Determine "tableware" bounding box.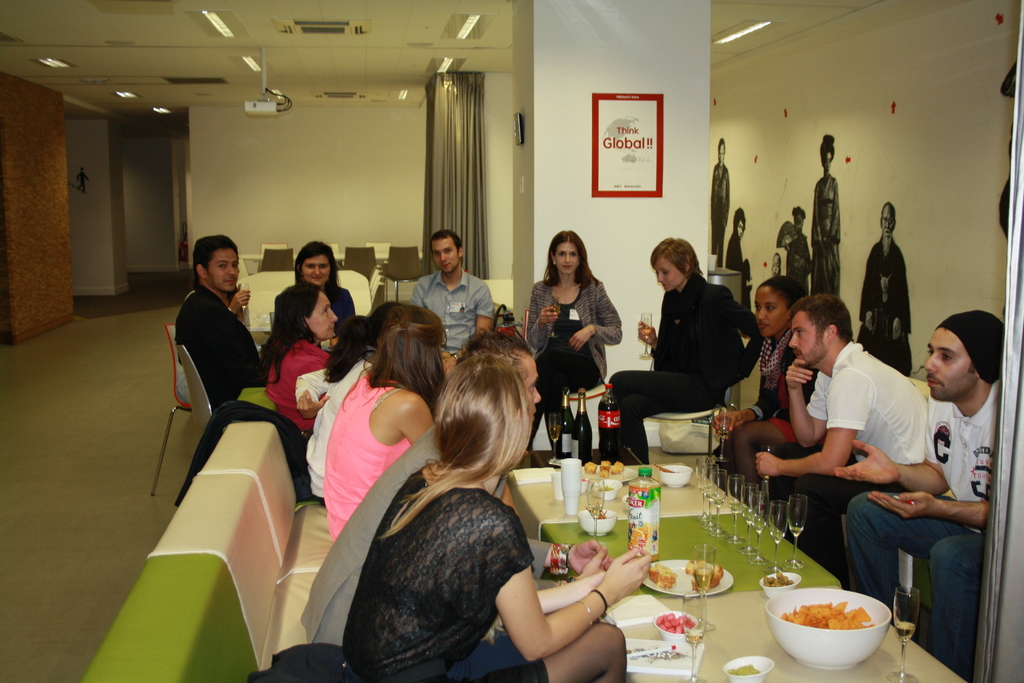
Determined: region(547, 293, 560, 340).
